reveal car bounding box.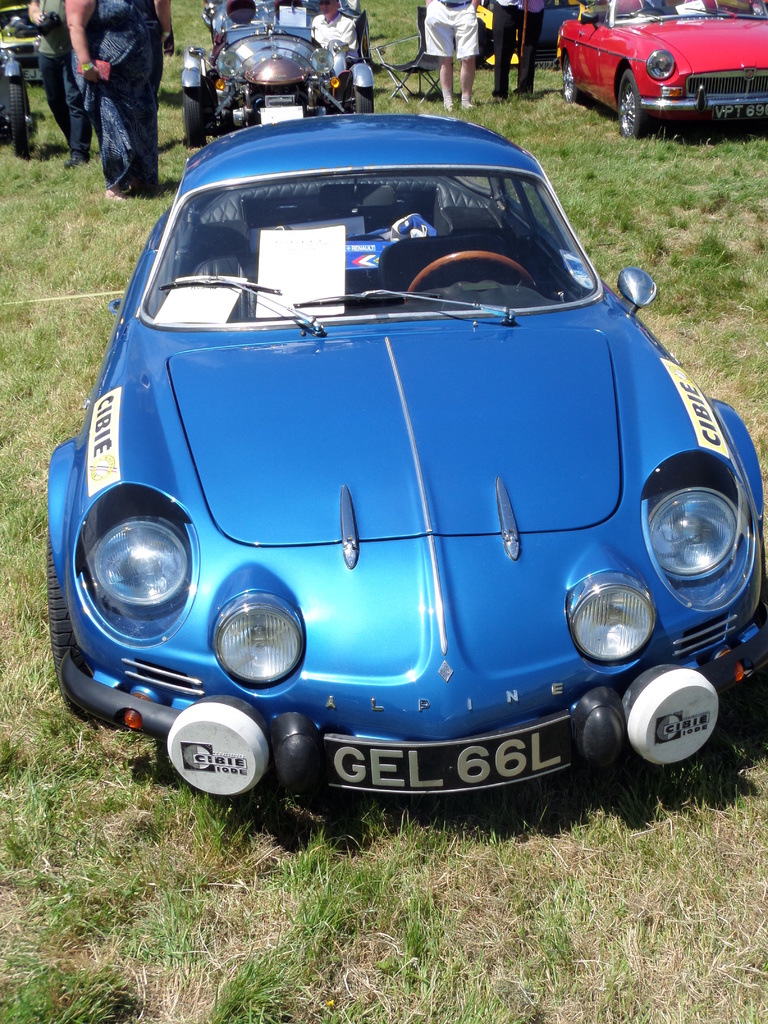
Revealed: x1=184, y1=0, x2=371, y2=154.
